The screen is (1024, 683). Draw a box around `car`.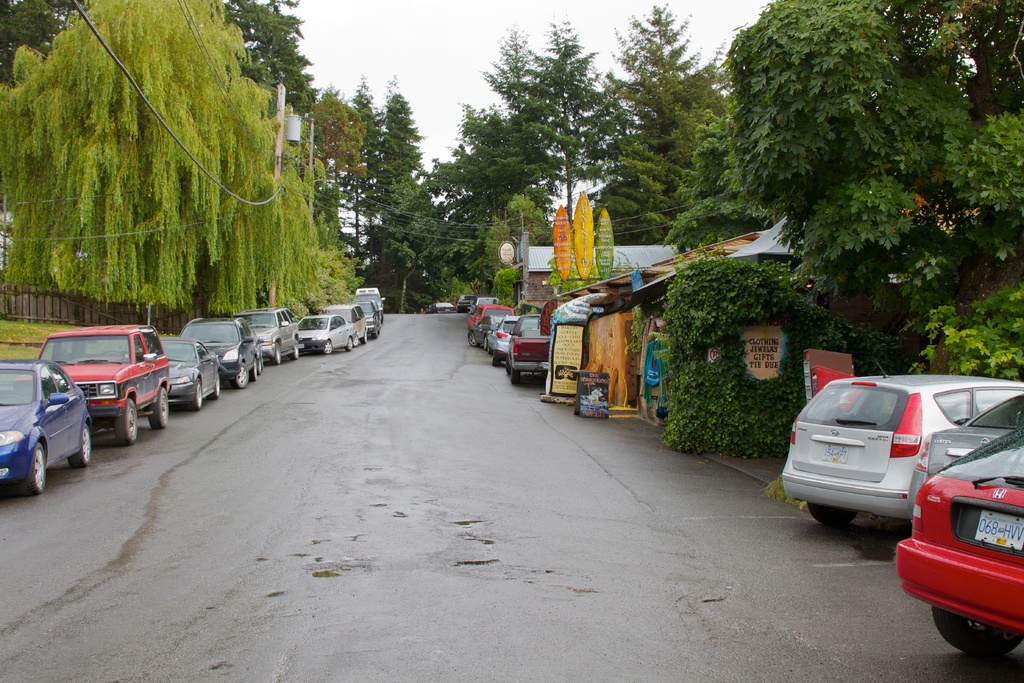
x1=29, y1=322, x2=179, y2=443.
